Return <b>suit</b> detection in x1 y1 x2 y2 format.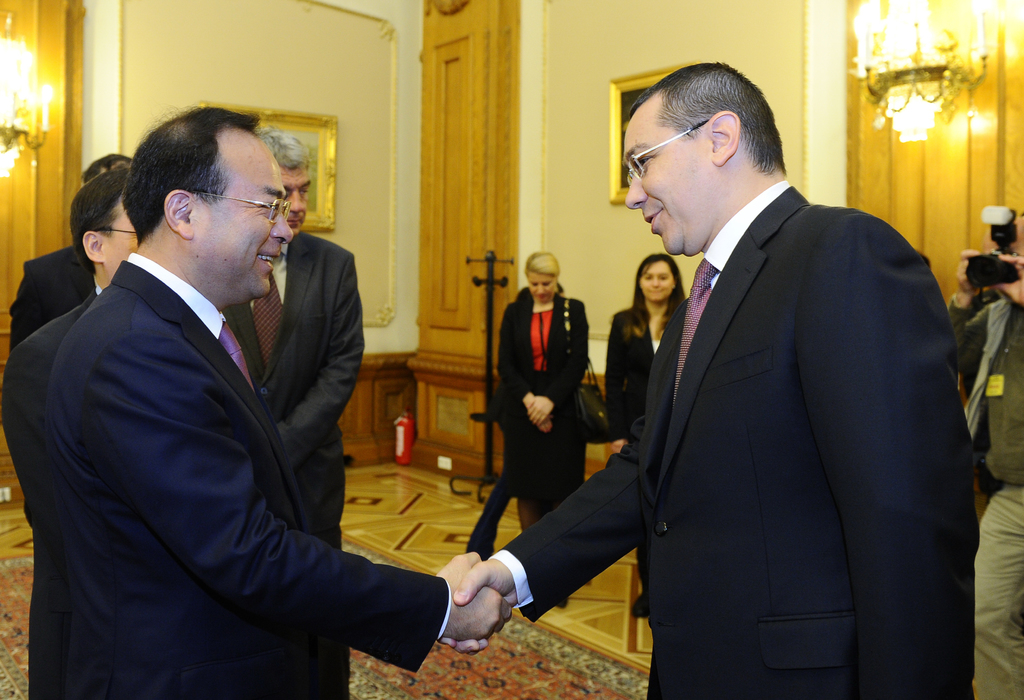
0 282 105 521.
